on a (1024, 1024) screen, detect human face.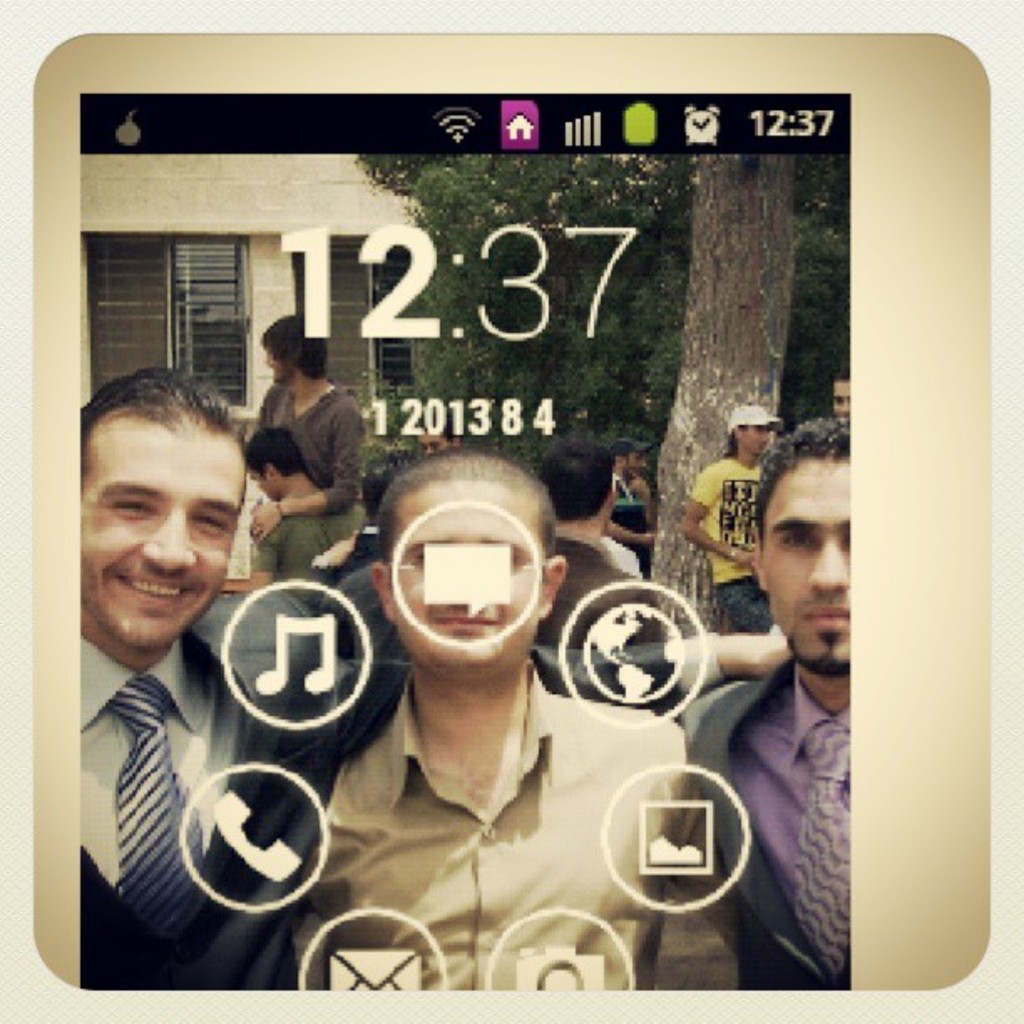
left=243, top=462, right=281, bottom=499.
